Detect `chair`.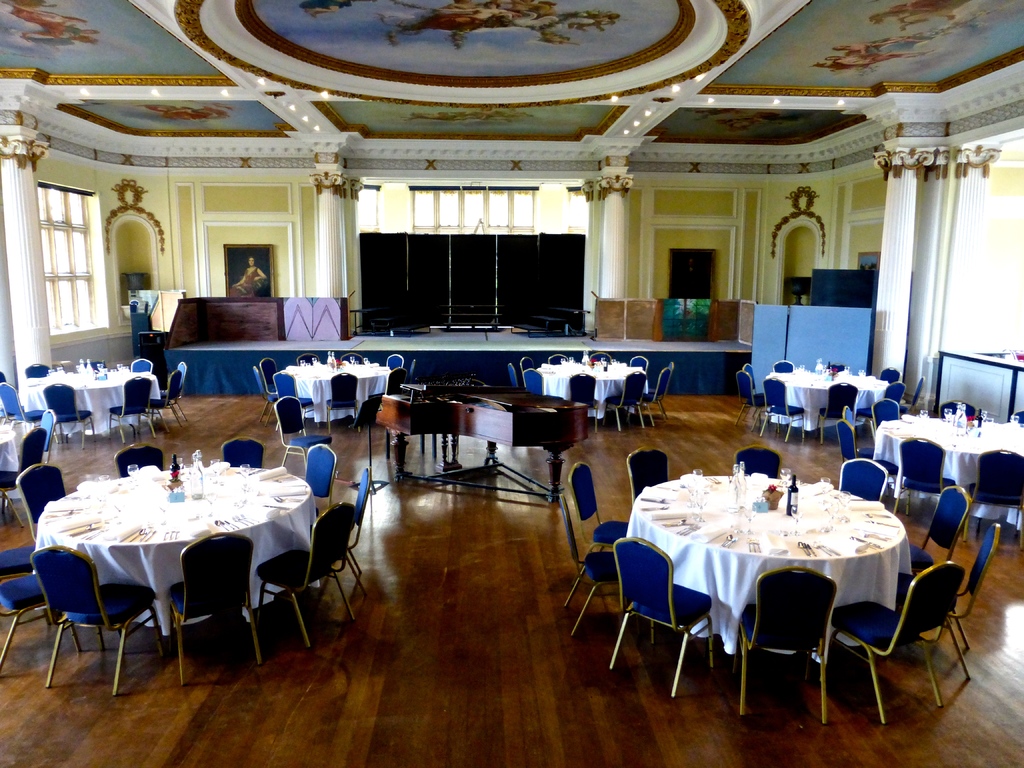
Detected at 24:363:50:377.
